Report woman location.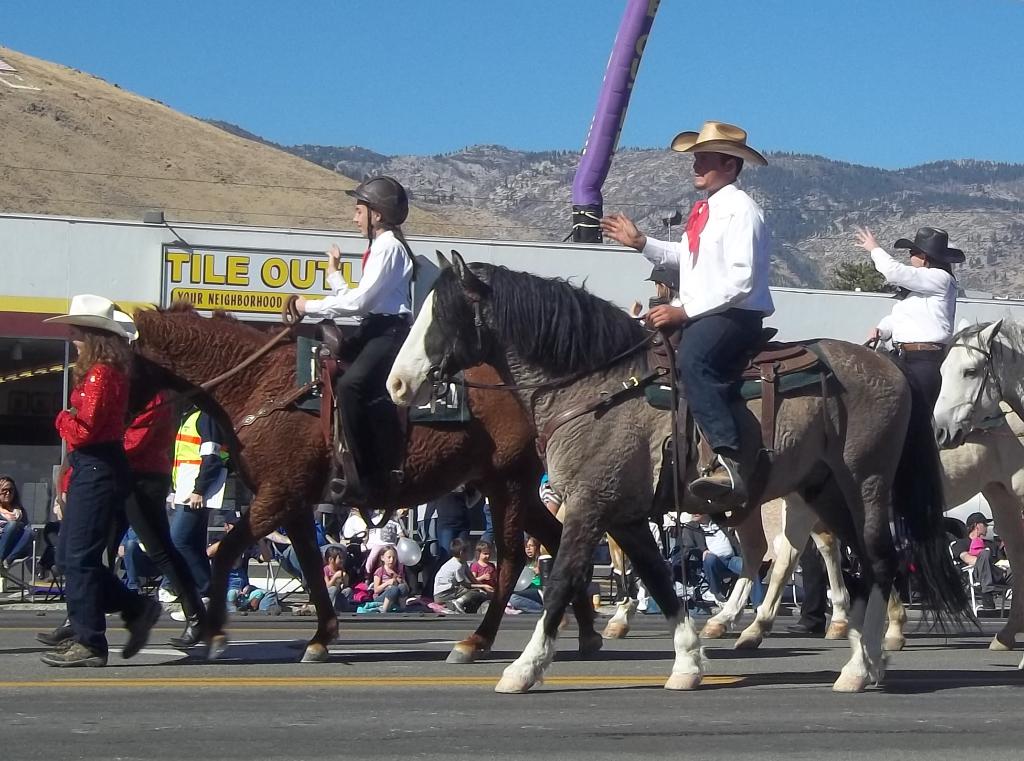
Report: {"left": 288, "top": 174, "right": 425, "bottom": 508}.
